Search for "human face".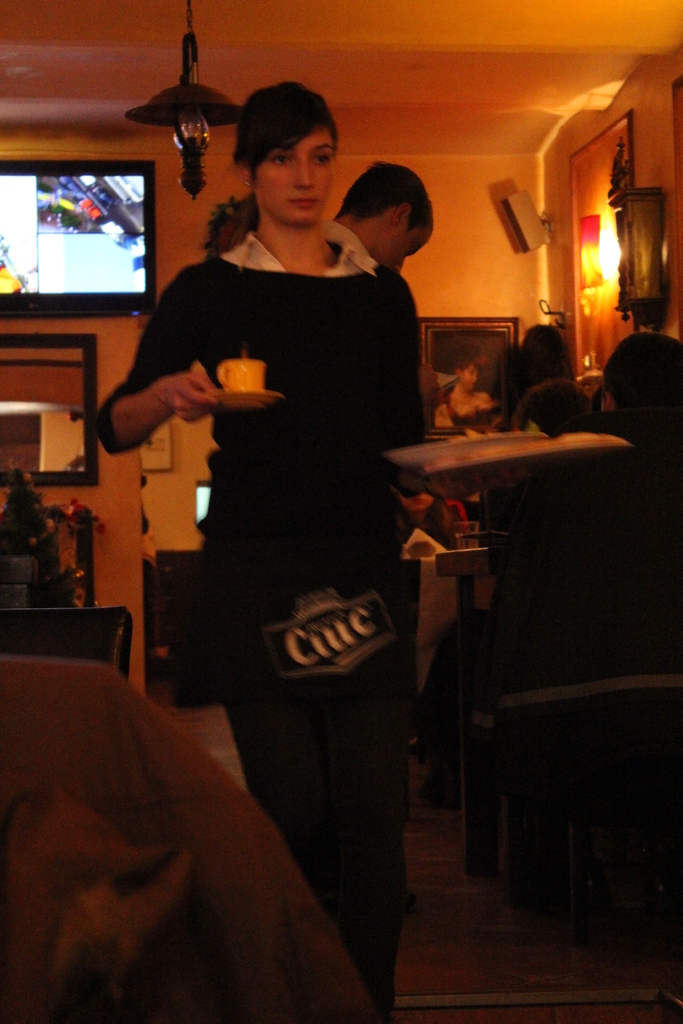
Found at crop(258, 129, 330, 221).
